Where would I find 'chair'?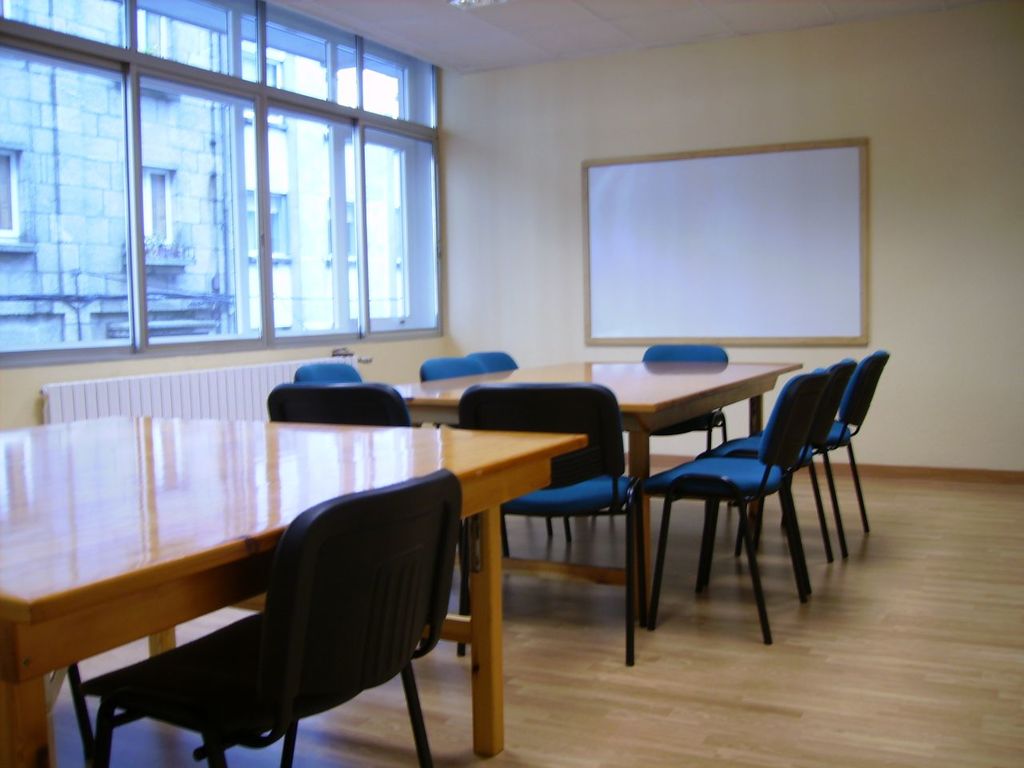
At (left=78, top=467, right=467, bottom=767).
